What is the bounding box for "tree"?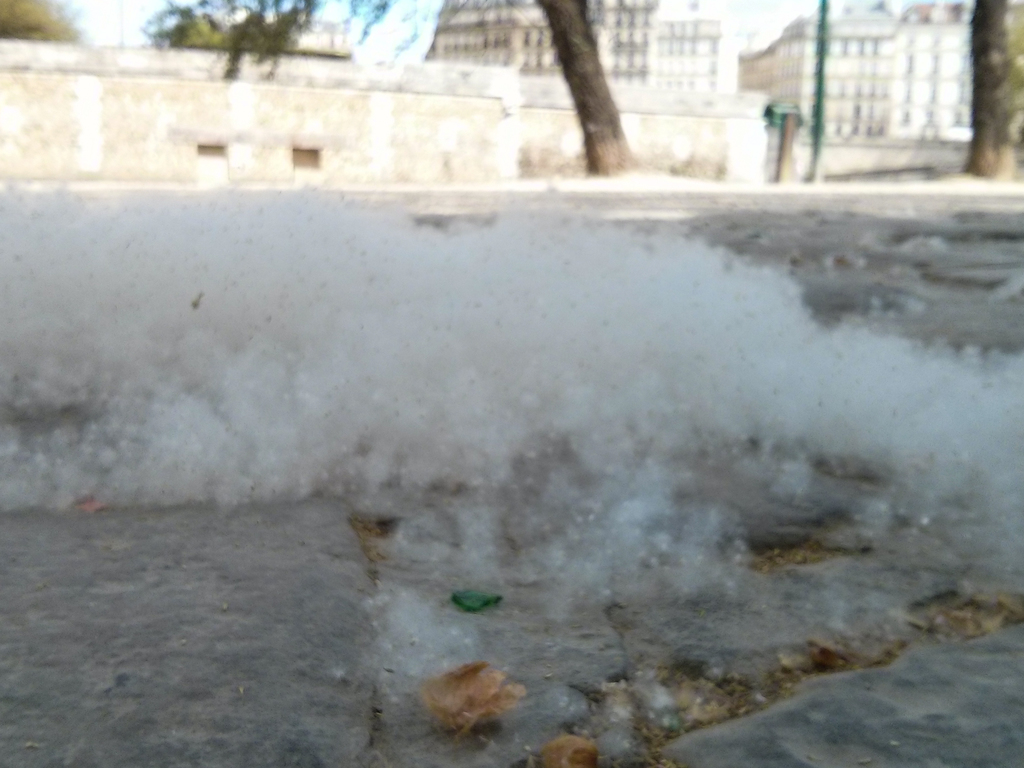
{"left": 520, "top": 0, "right": 645, "bottom": 173}.
